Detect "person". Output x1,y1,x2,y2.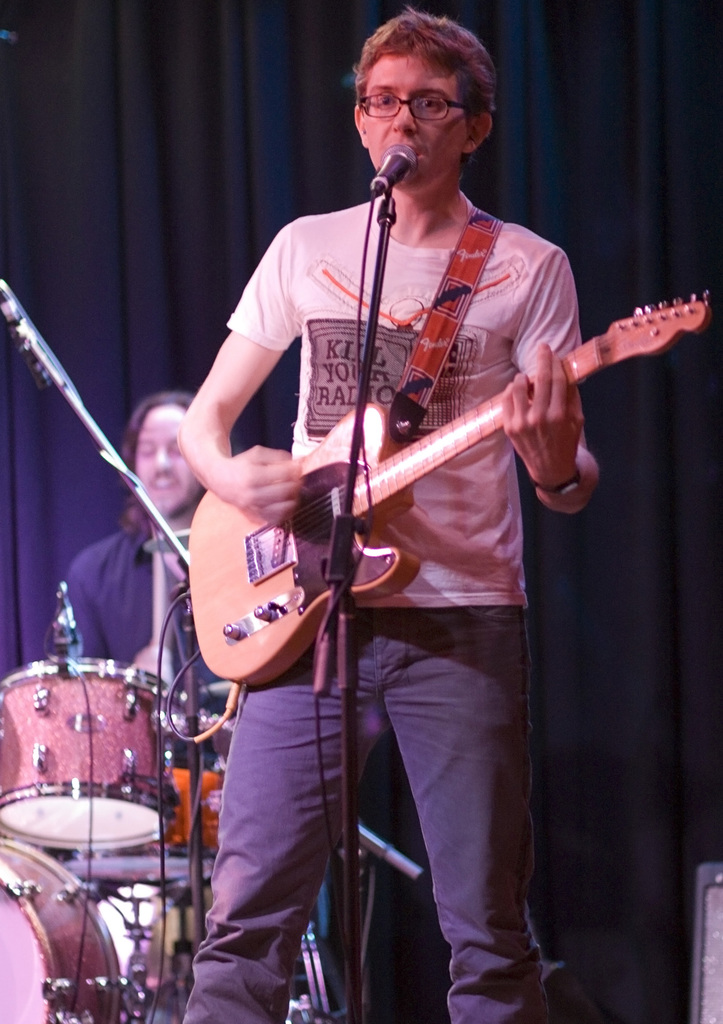
46,391,240,719.
